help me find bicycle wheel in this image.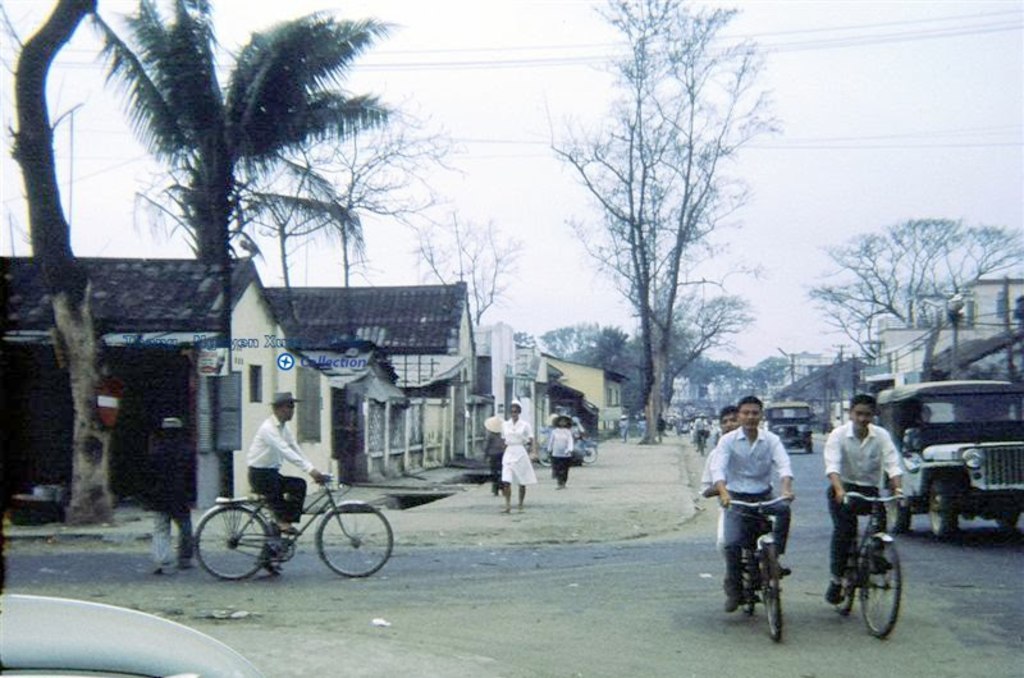
Found it: pyautogui.locateOnScreen(756, 540, 783, 641).
